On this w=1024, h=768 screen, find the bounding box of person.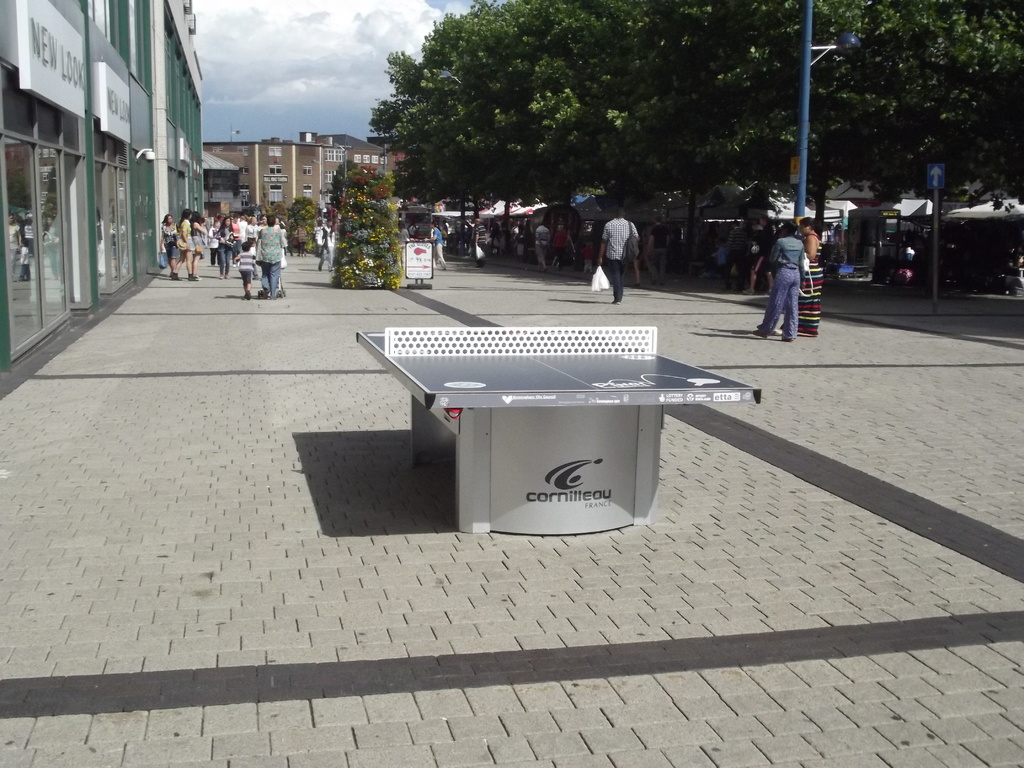
Bounding box: left=173, top=205, right=195, bottom=283.
